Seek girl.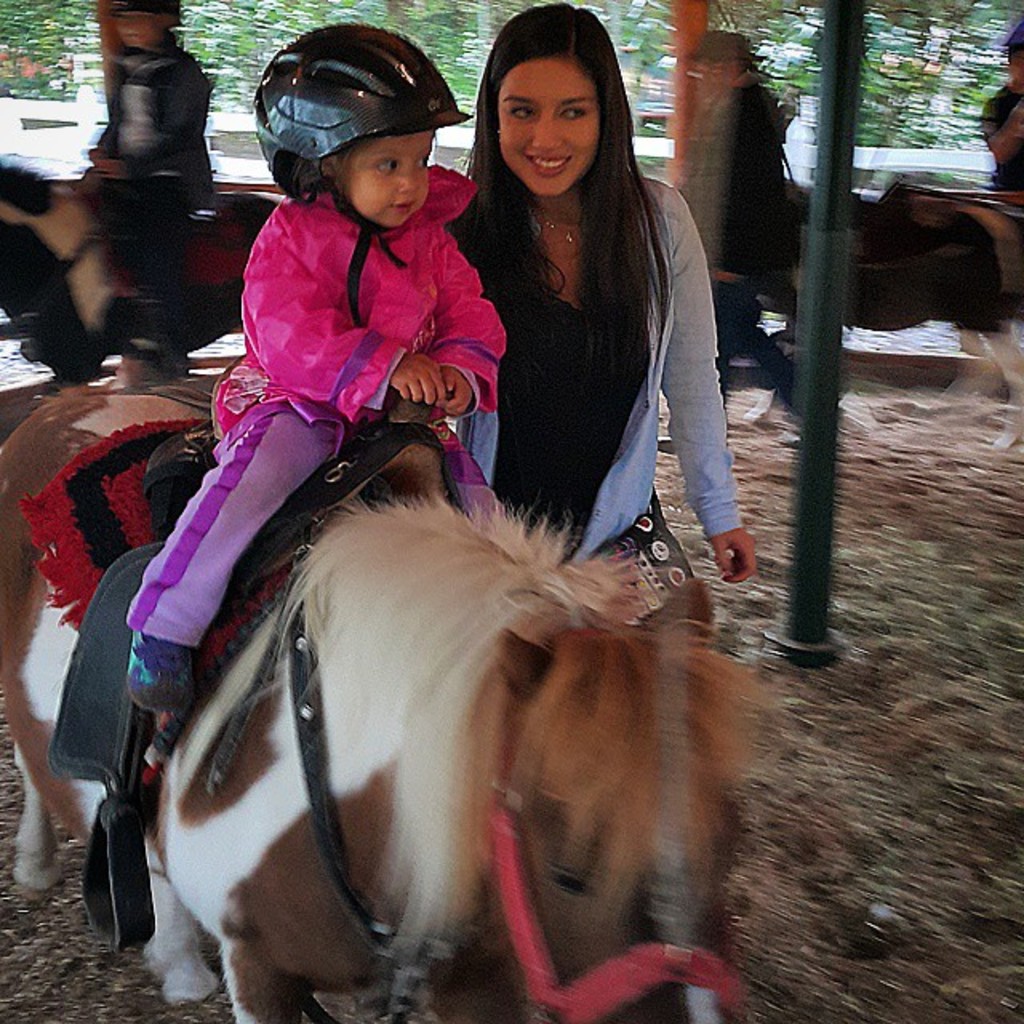
126, 21, 515, 710.
